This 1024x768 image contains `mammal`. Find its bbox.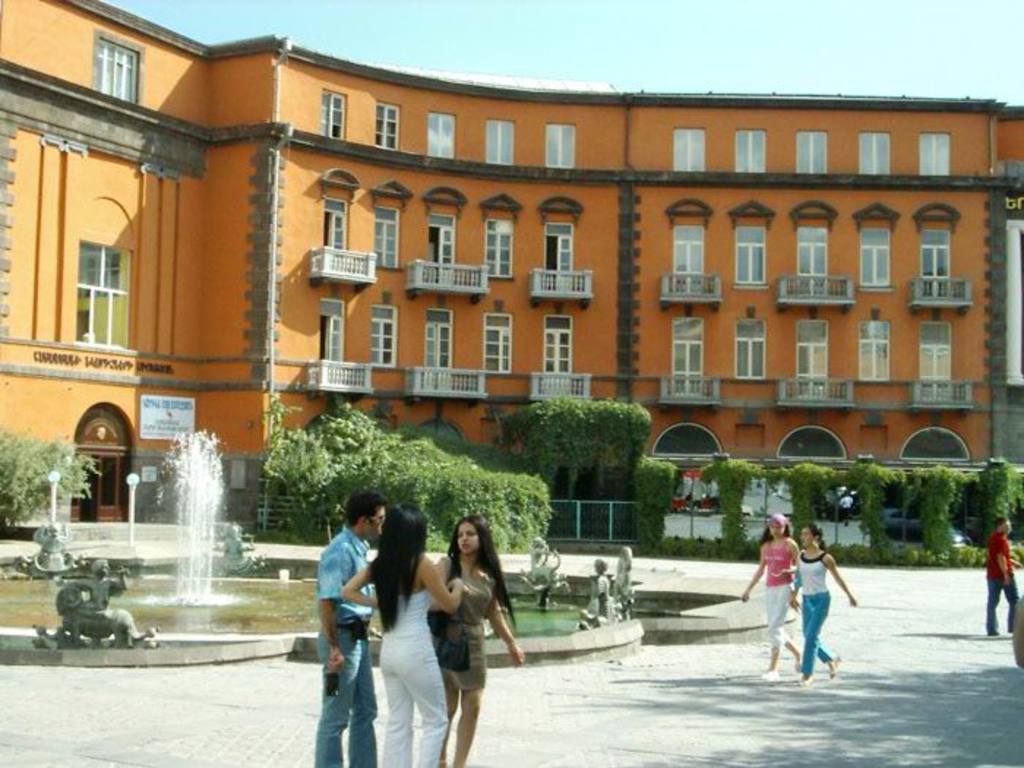
[left=50, top=556, right=127, bottom=636].
